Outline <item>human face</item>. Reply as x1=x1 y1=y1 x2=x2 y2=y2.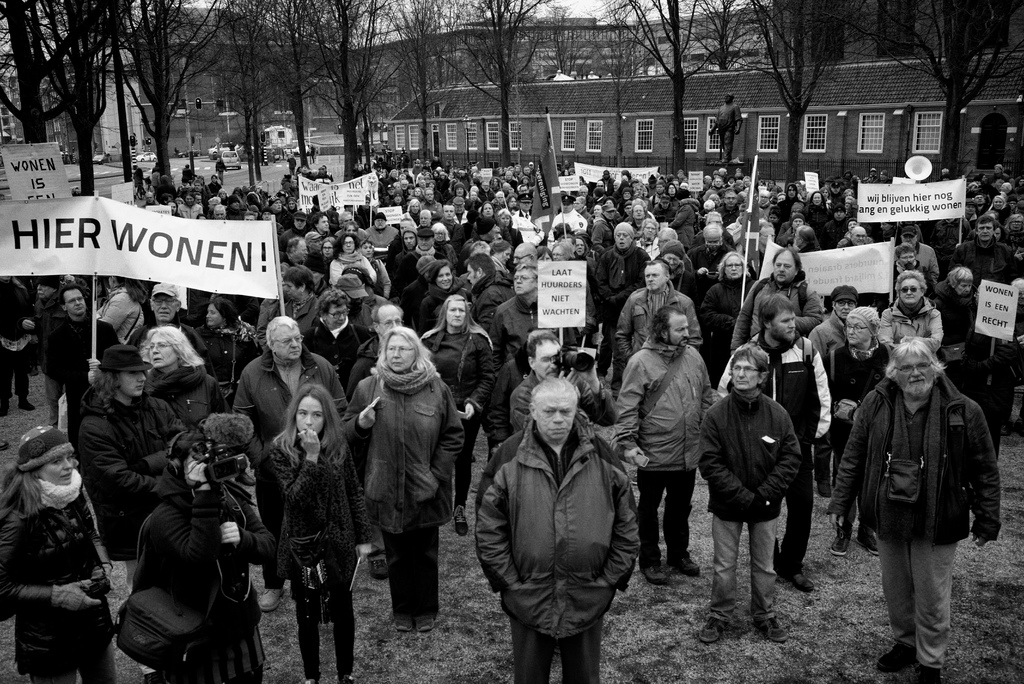
x1=152 y1=293 x2=177 y2=322.
